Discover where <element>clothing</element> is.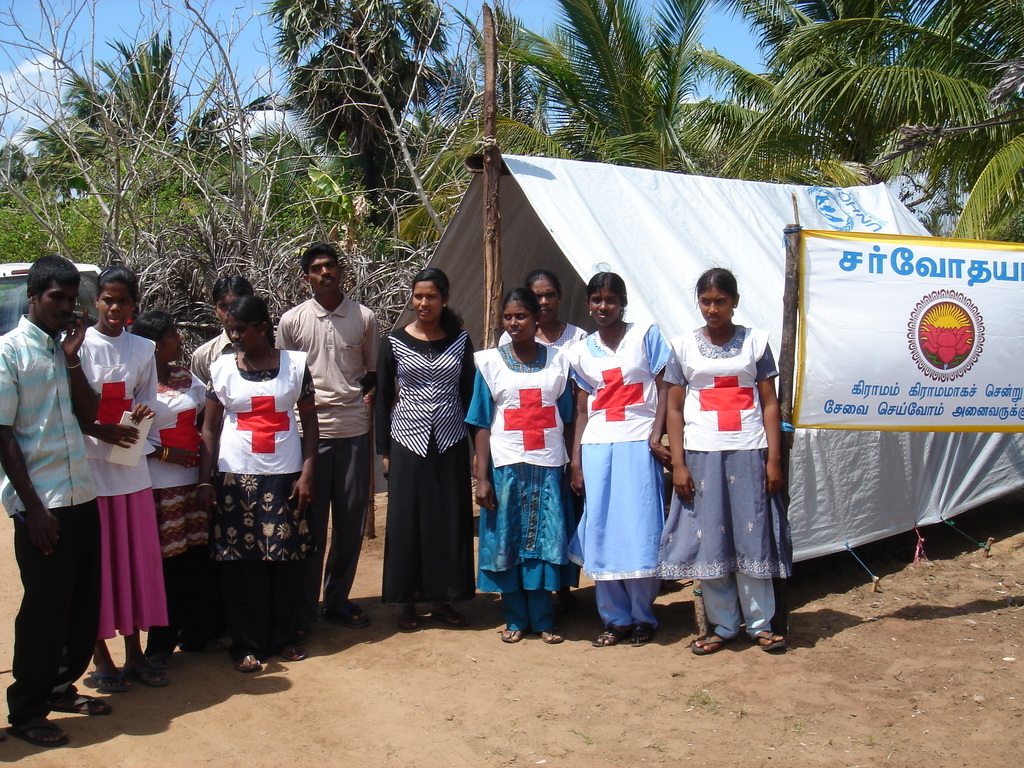
Discovered at [207, 349, 305, 547].
